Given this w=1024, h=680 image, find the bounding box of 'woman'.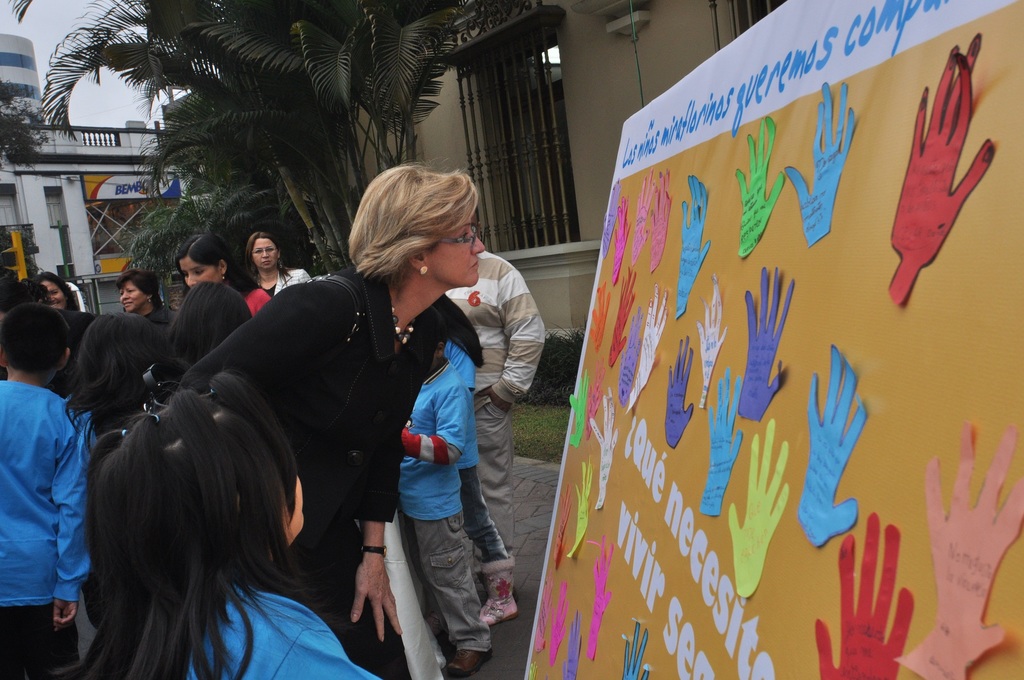
<region>52, 369, 384, 679</region>.
